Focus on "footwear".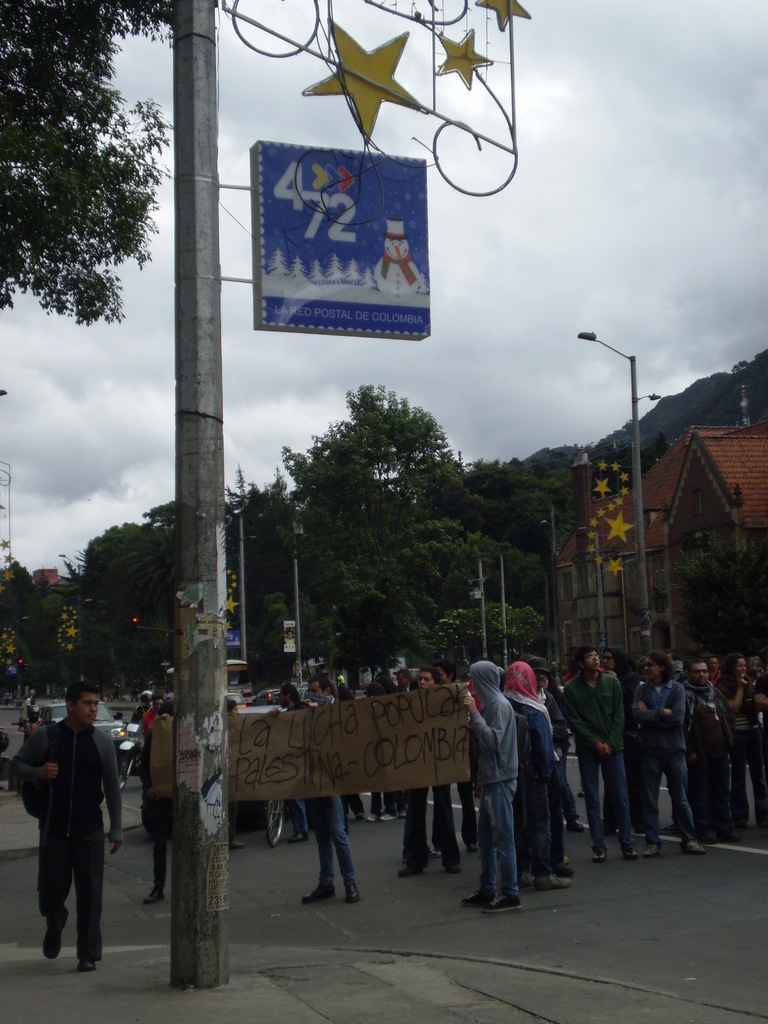
Focused at select_region(289, 831, 308, 843).
